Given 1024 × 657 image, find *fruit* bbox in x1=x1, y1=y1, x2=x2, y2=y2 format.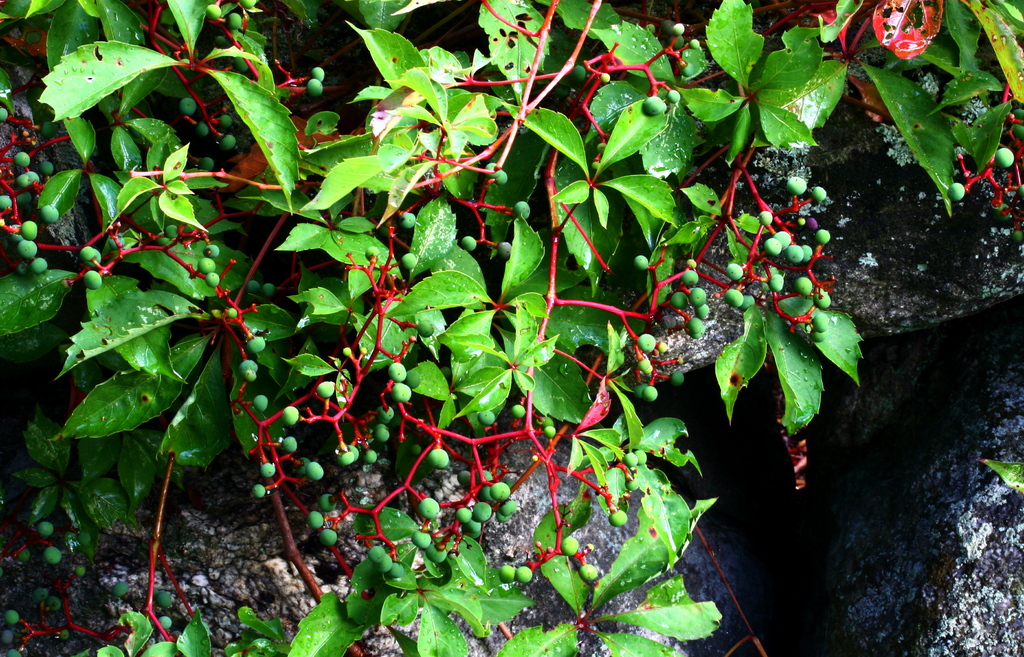
x1=84, y1=270, x2=102, y2=290.
